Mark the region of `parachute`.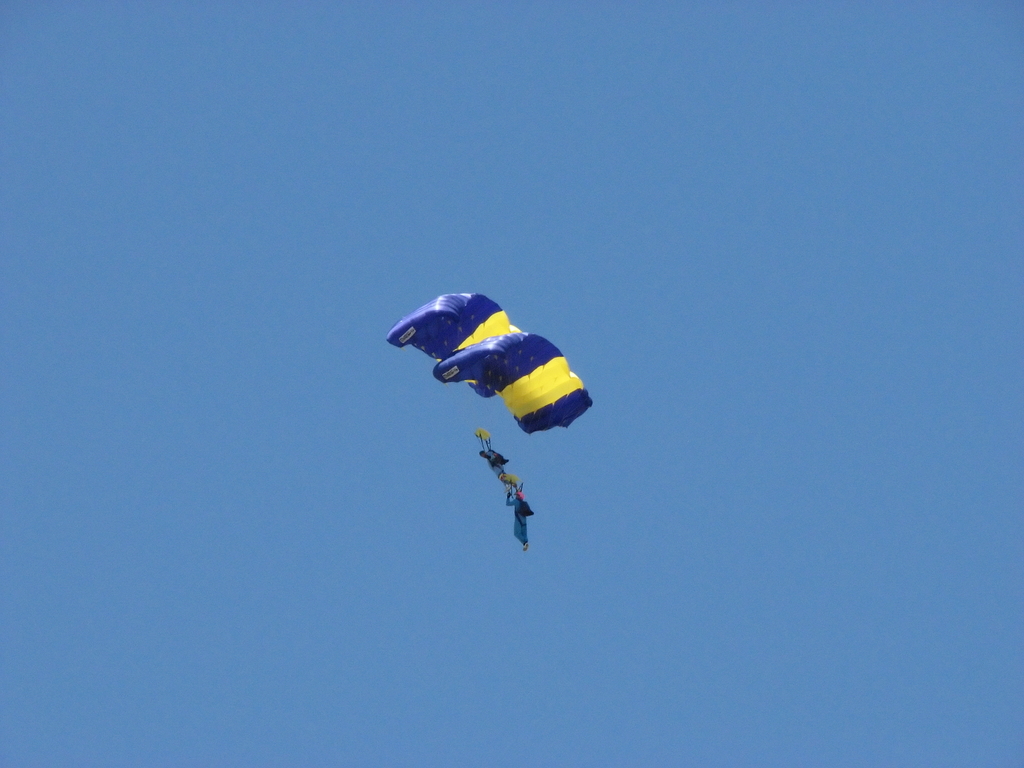
Region: 385, 292, 531, 461.
